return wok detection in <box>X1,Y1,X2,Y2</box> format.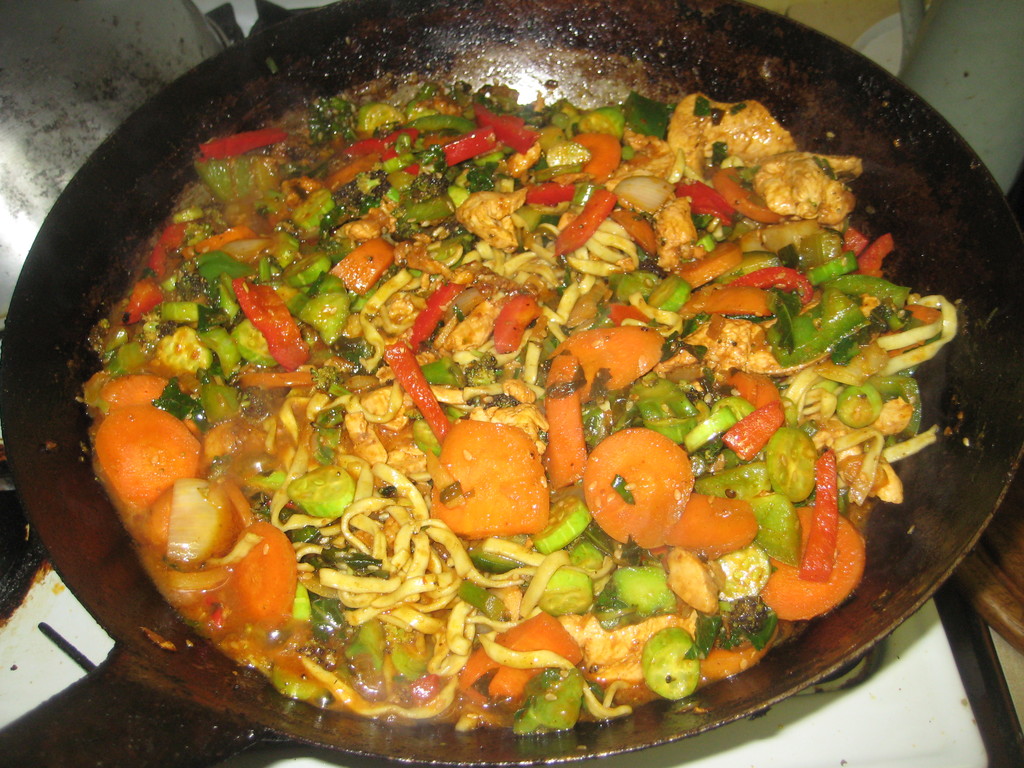
<box>0,0,1023,767</box>.
